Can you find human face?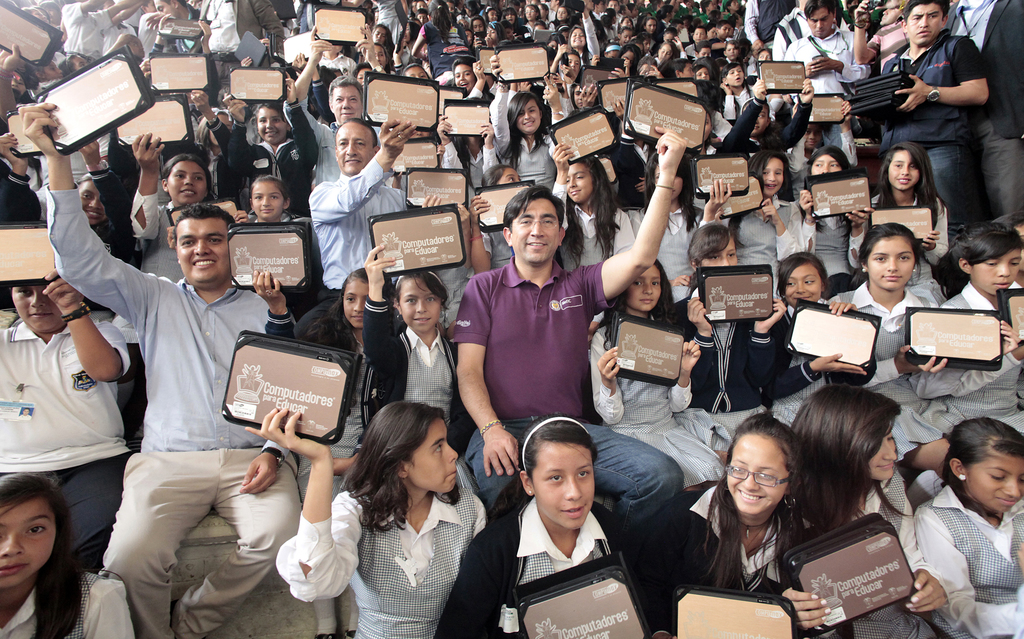
Yes, bounding box: left=165, top=160, right=206, bottom=200.
